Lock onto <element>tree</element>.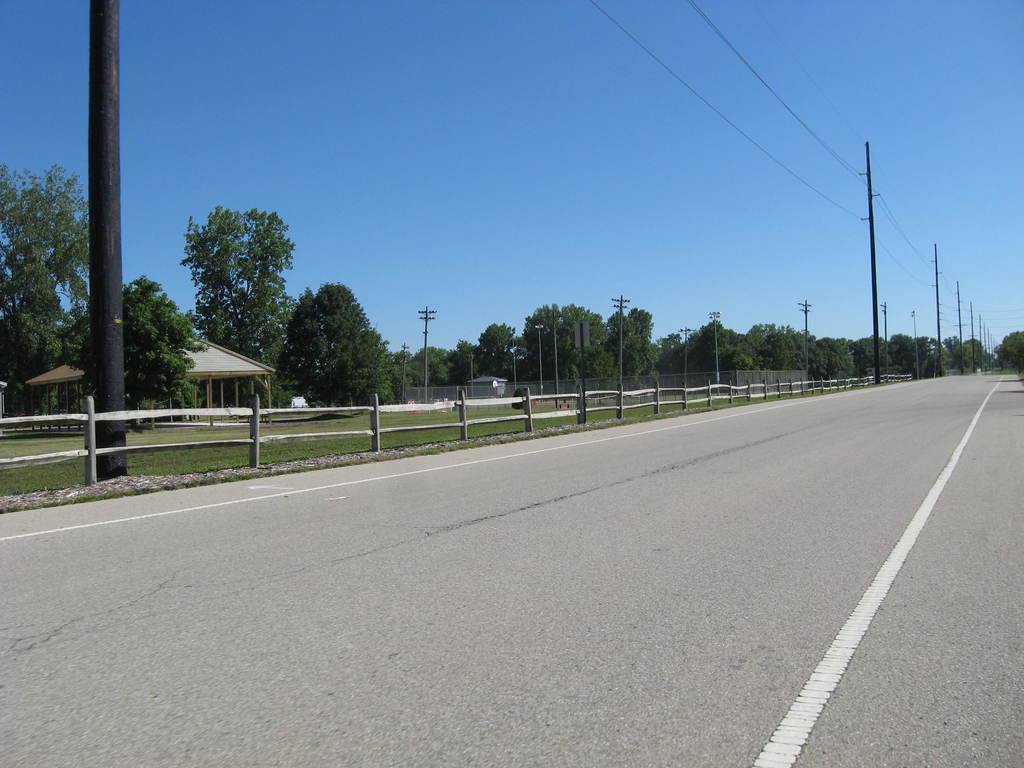
Locked: 517:300:660:409.
